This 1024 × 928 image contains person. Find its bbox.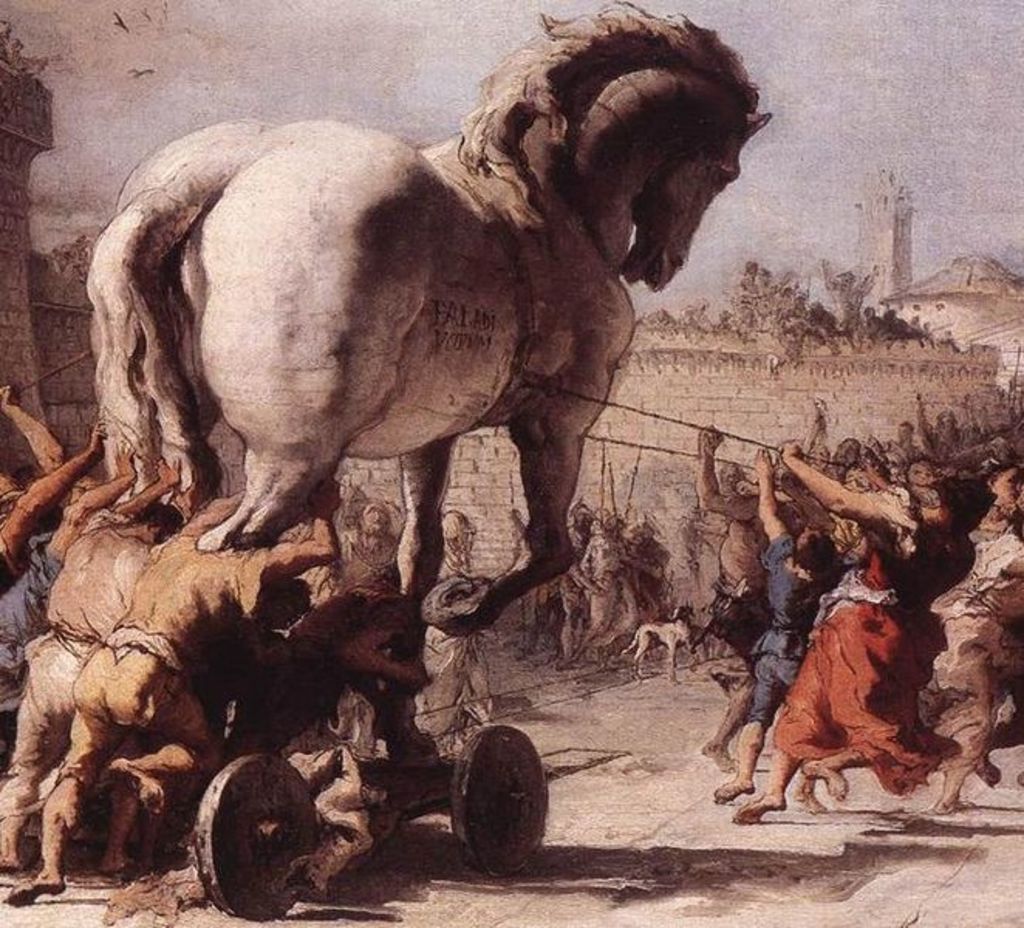
(707, 444, 841, 810).
